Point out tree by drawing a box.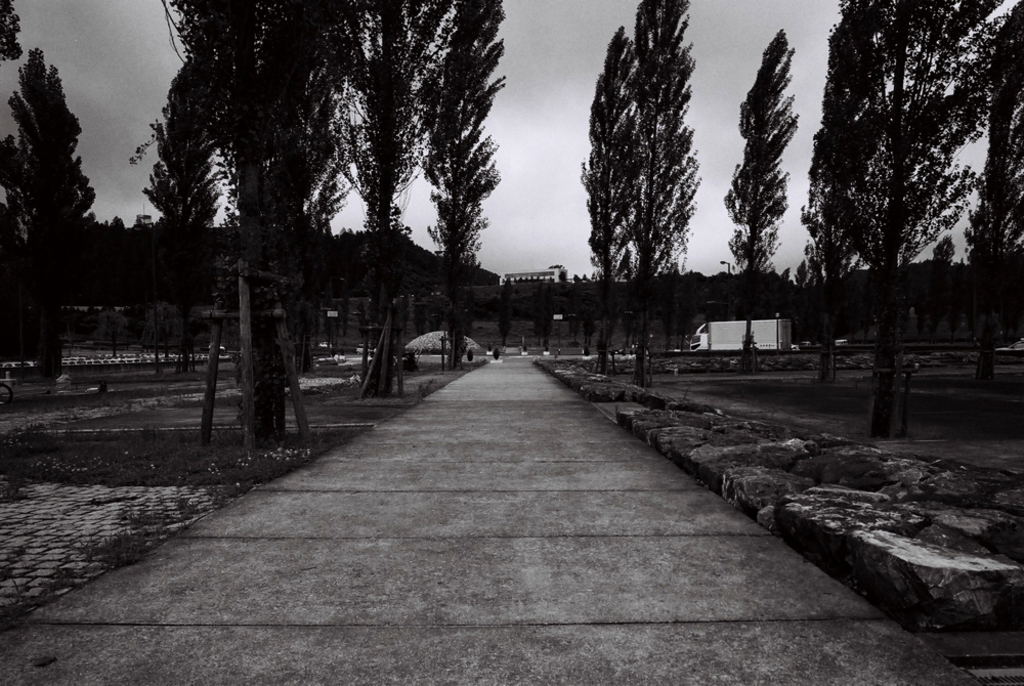
BBox(829, 0, 1010, 432).
